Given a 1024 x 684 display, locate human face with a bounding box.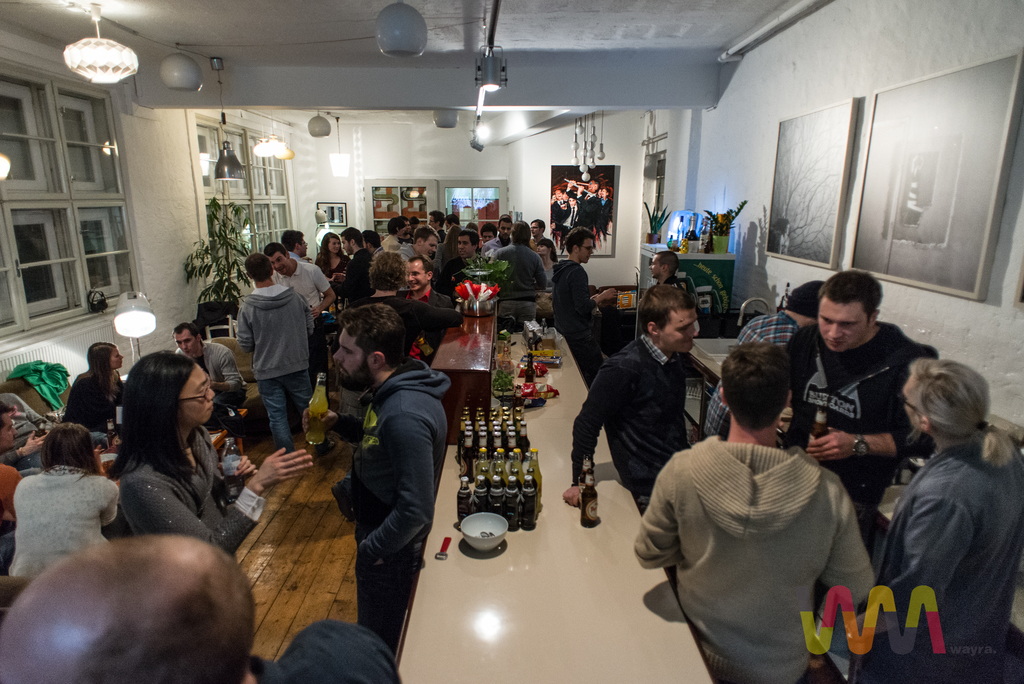
Located: 112,347,121,367.
